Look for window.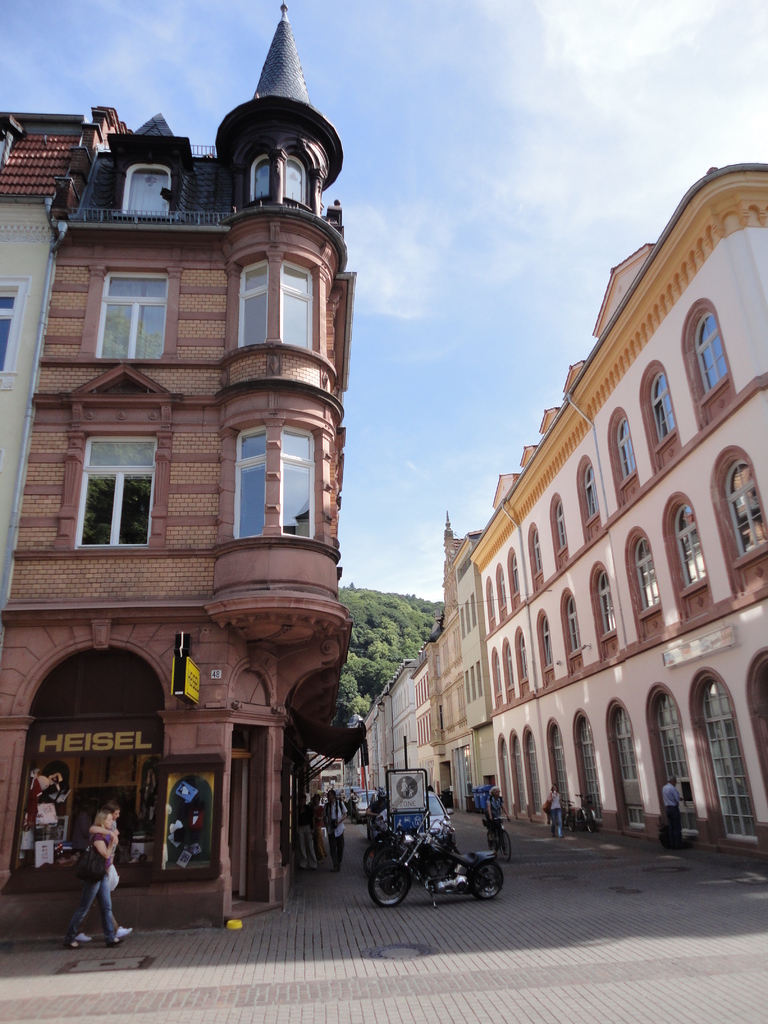
Found: x1=524 y1=728 x2=548 y2=814.
